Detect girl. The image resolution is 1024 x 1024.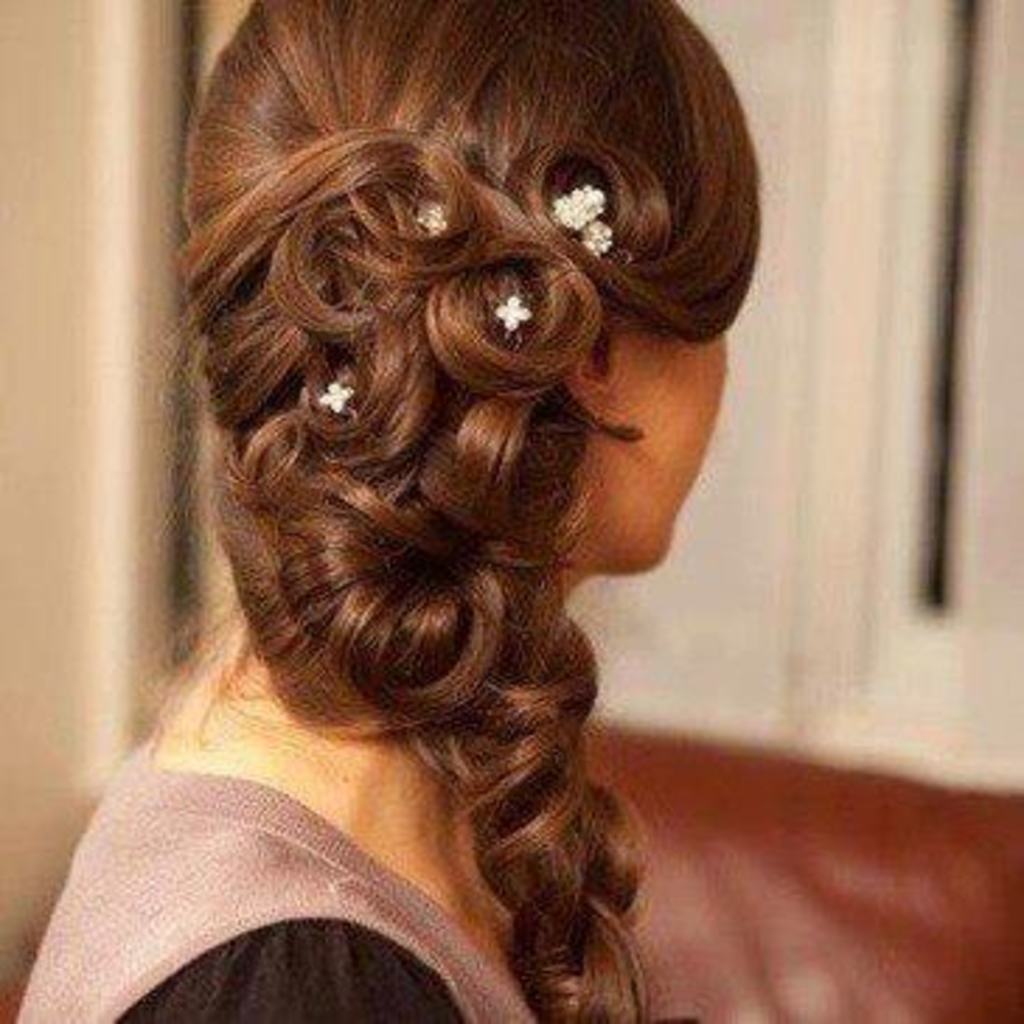
Rect(14, 0, 763, 1021).
